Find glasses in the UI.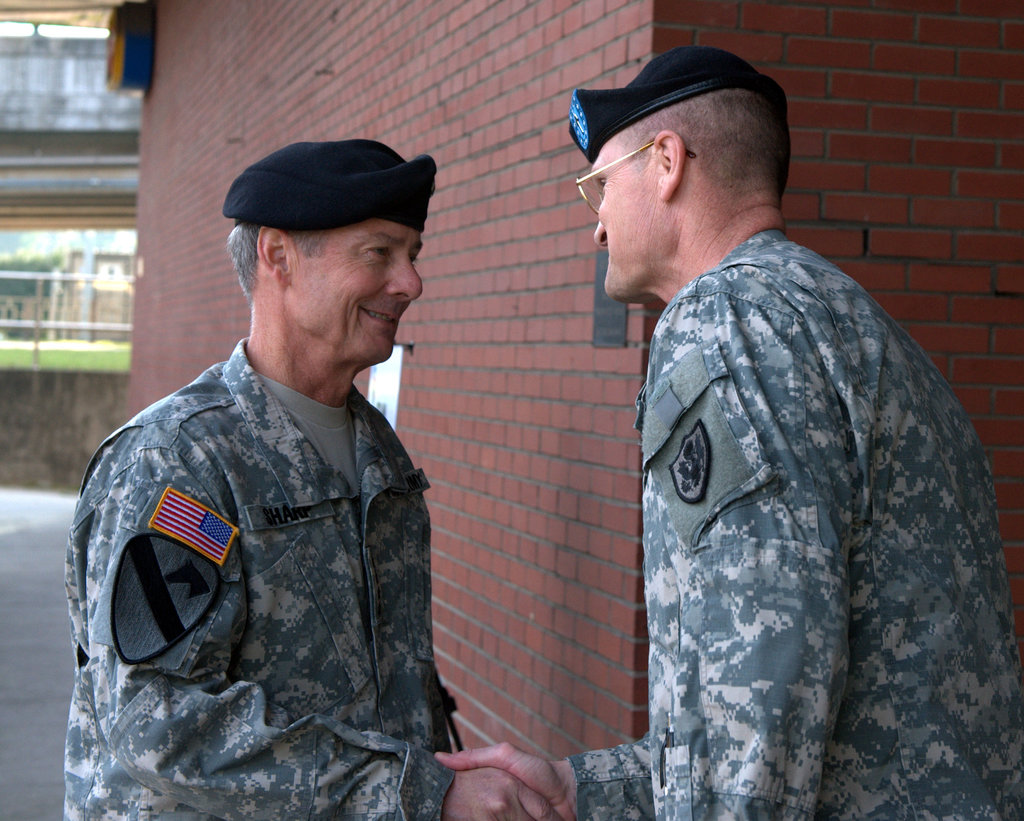
UI element at Rect(562, 141, 719, 200).
